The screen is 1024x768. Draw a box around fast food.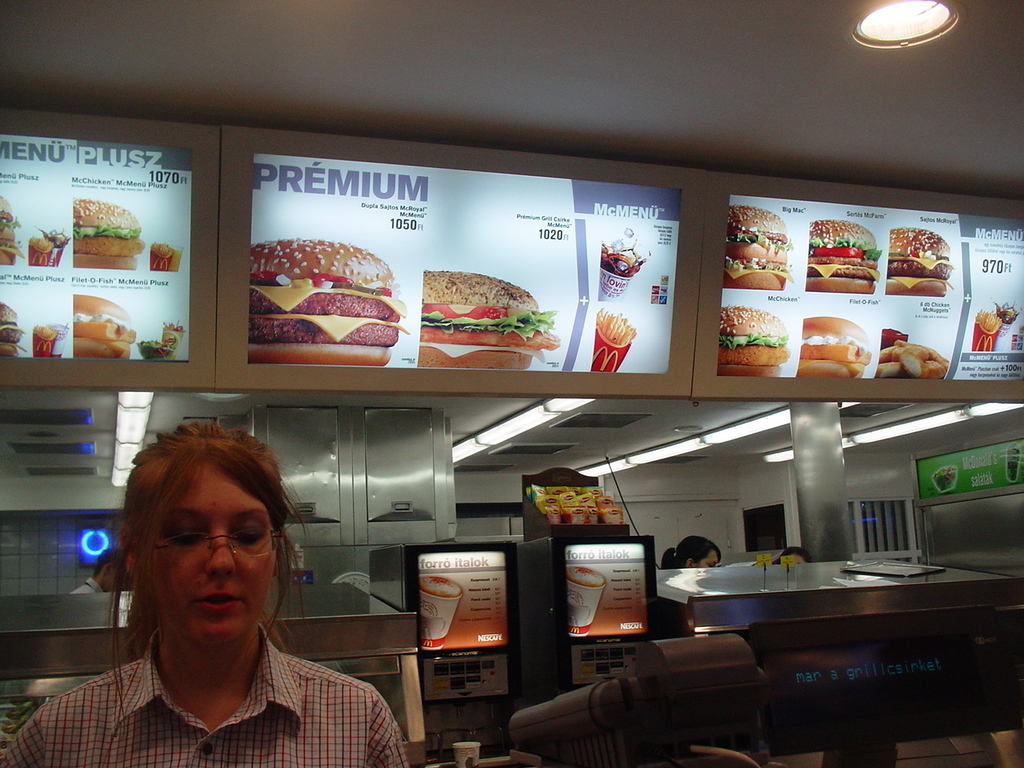
(73, 196, 137, 272).
